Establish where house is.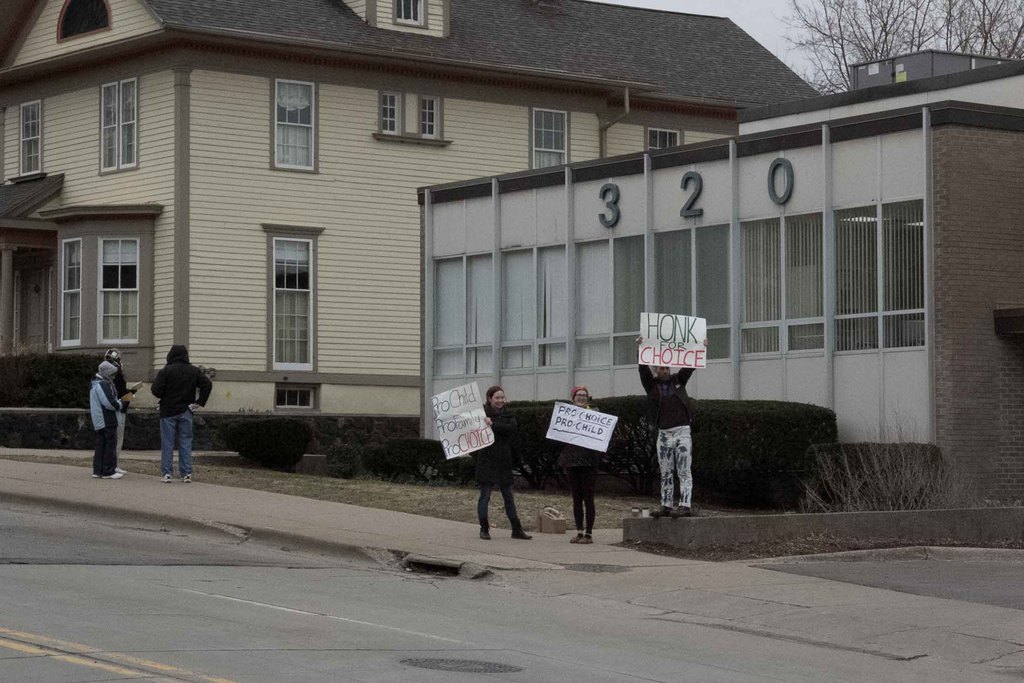
Established at bbox(0, 0, 824, 455).
